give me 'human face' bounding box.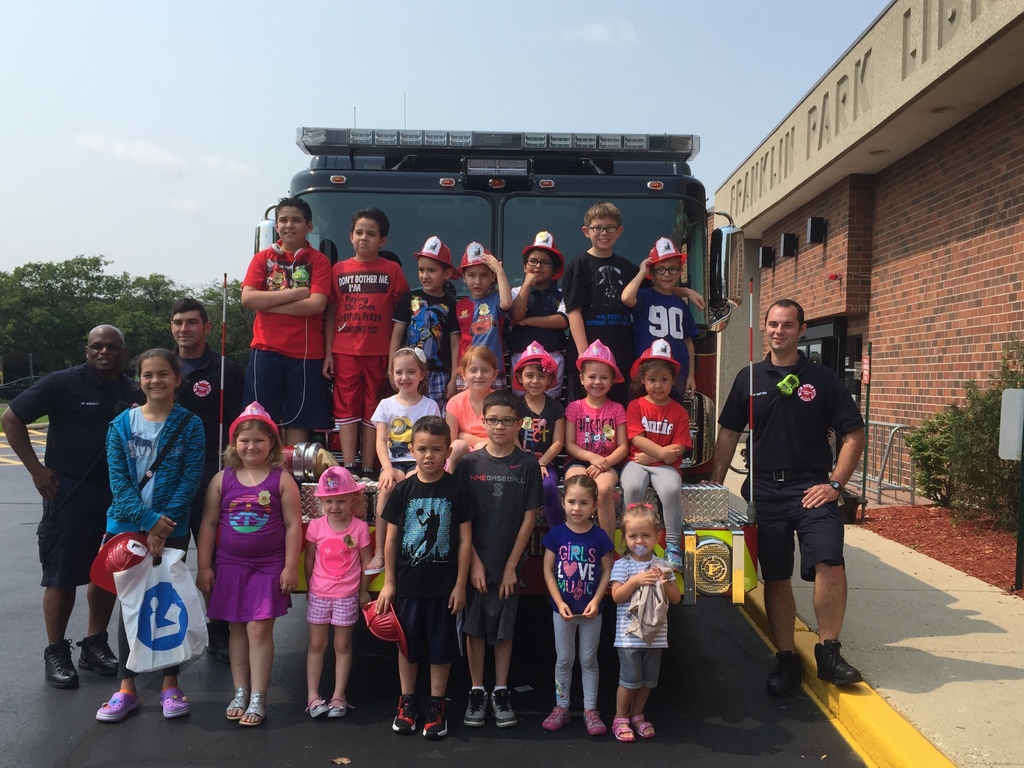
[x1=88, y1=328, x2=122, y2=371].
